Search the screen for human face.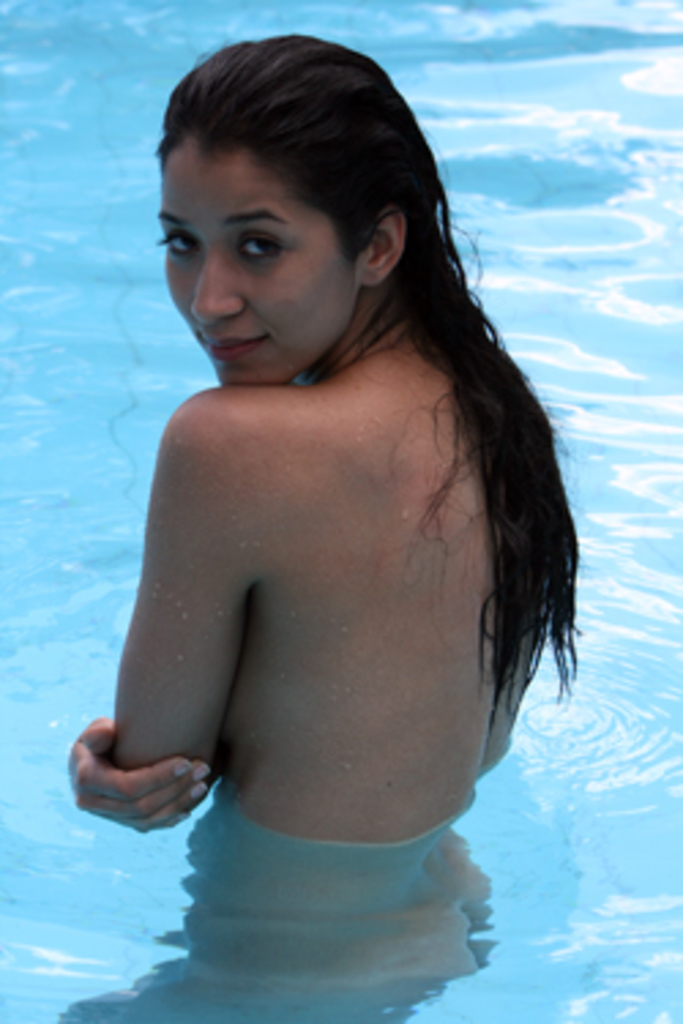
Found at select_region(164, 139, 358, 388).
